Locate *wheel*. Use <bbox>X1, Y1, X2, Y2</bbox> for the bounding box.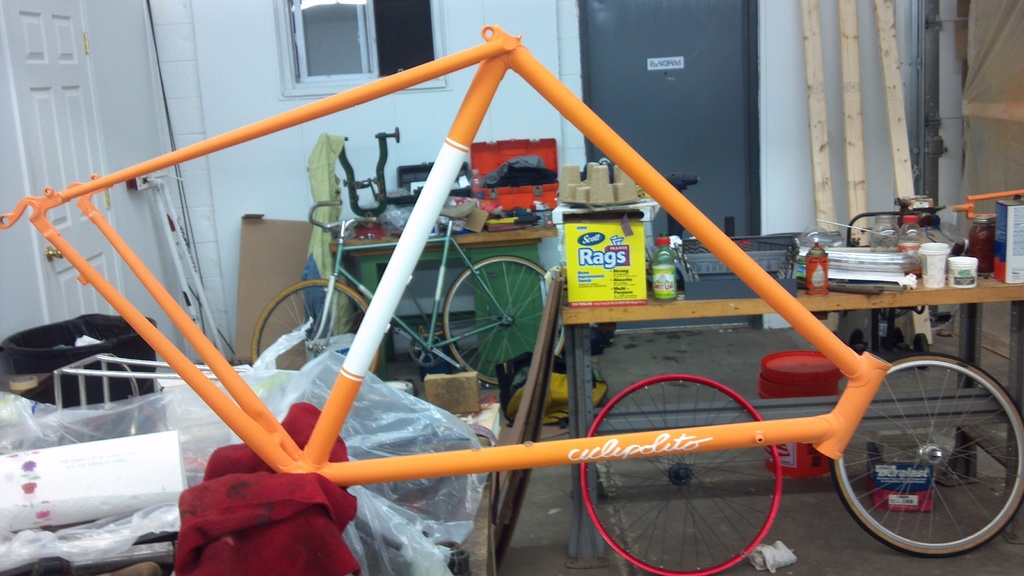
<bbox>444, 254, 567, 387</bbox>.
